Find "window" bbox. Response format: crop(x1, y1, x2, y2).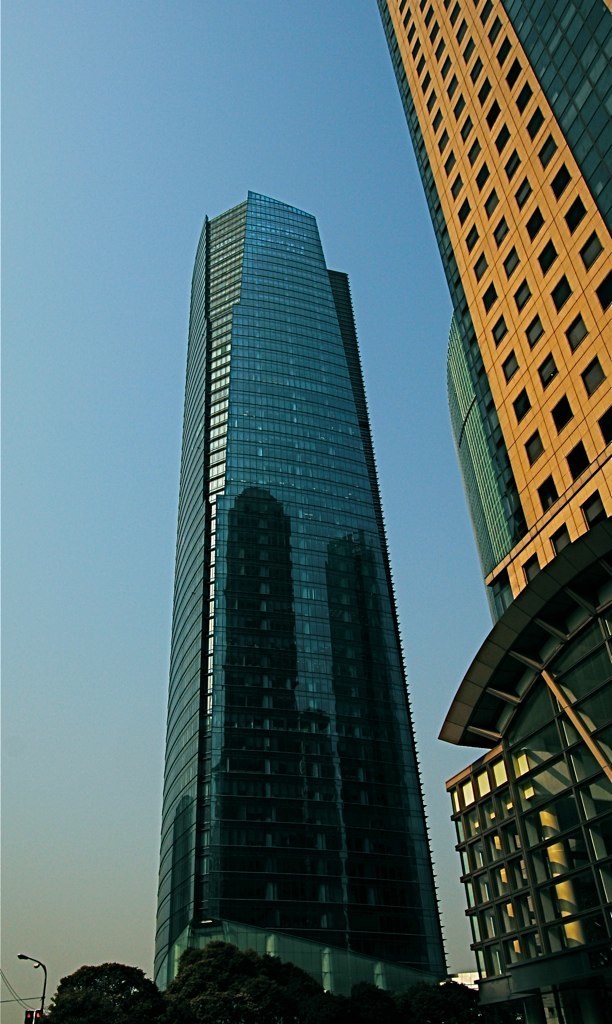
crop(472, 162, 489, 188).
